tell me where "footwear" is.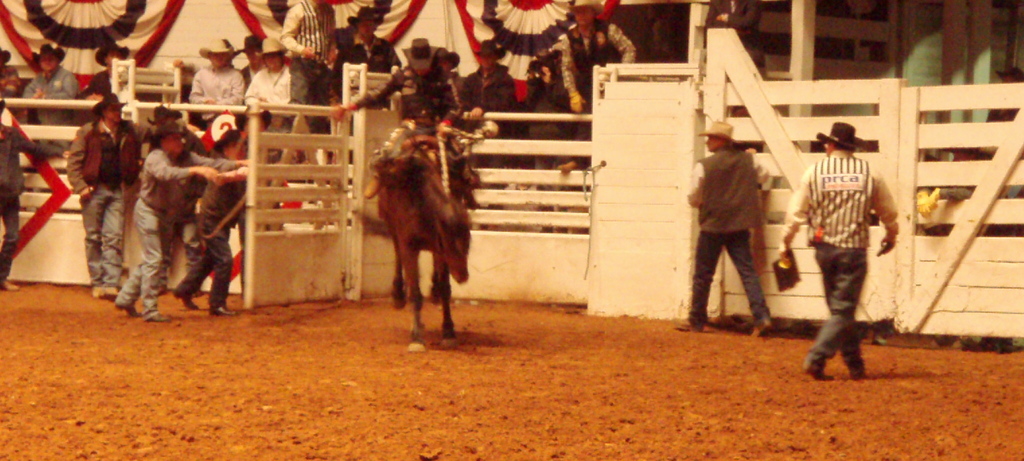
"footwear" is at select_region(444, 315, 458, 348).
